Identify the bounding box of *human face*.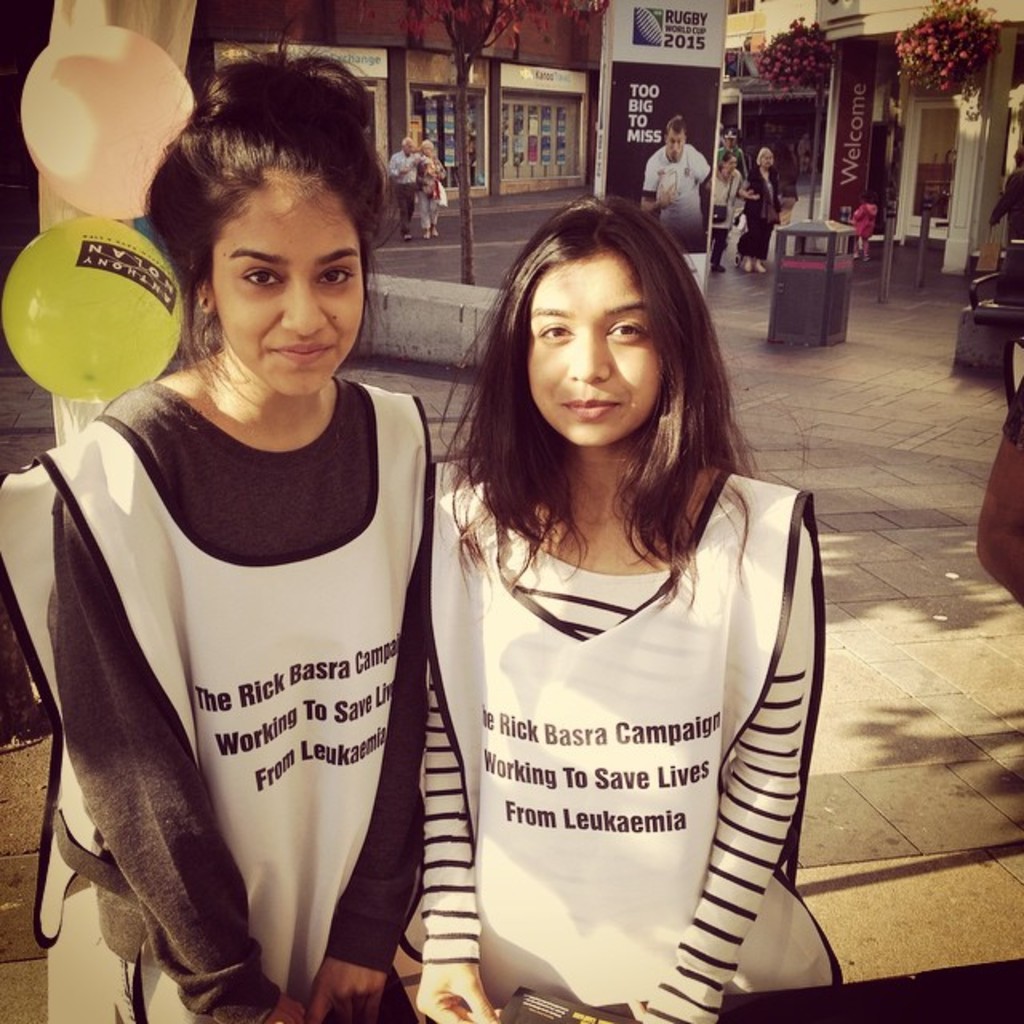
x1=666 y1=134 x2=682 y2=163.
